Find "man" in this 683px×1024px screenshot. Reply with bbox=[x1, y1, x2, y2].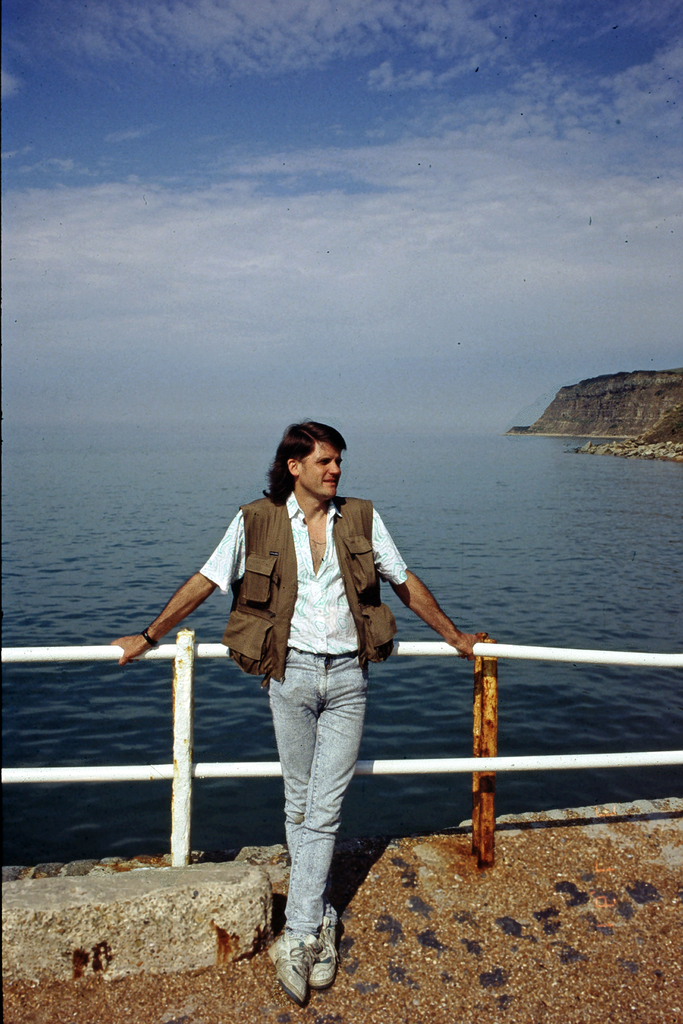
bbox=[144, 370, 466, 948].
